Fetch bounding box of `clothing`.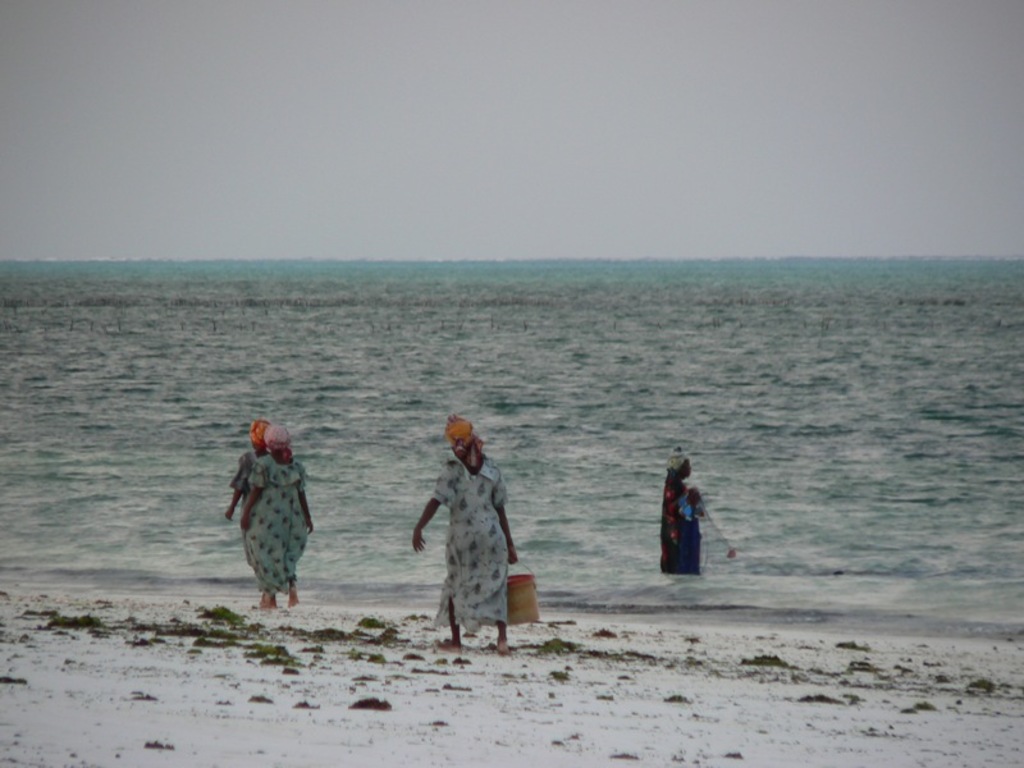
Bbox: x1=229 y1=447 x2=262 y2=549.
